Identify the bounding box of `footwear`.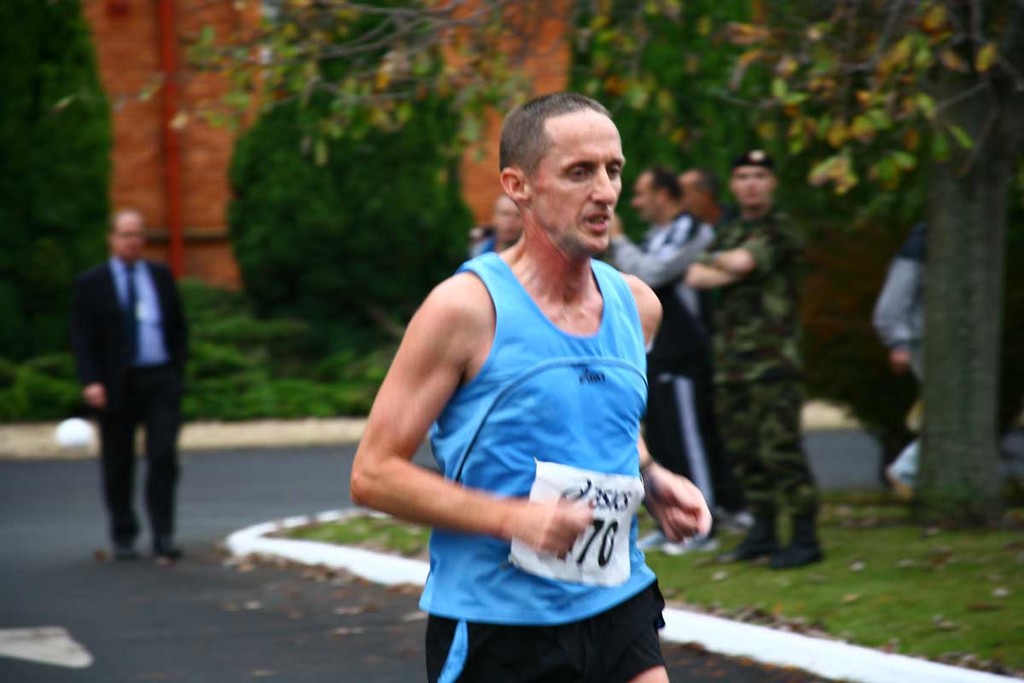
635/522/668/555.
